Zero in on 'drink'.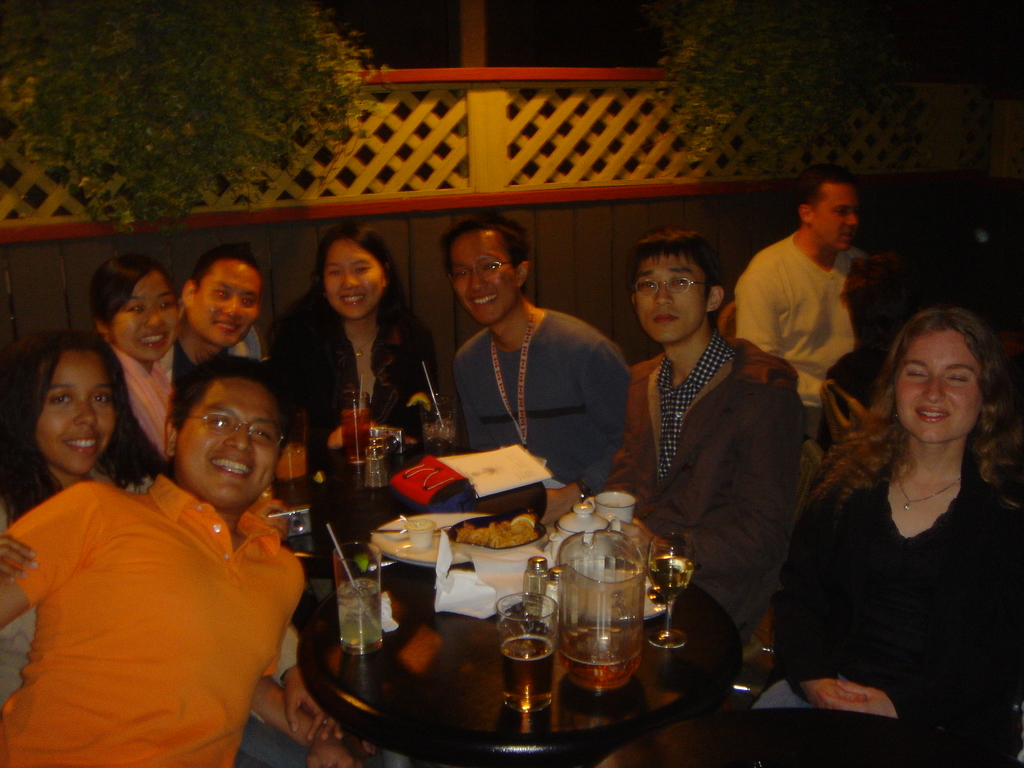
Zeroed in: [x1=276, y1=443, x2=306, y2=481].
